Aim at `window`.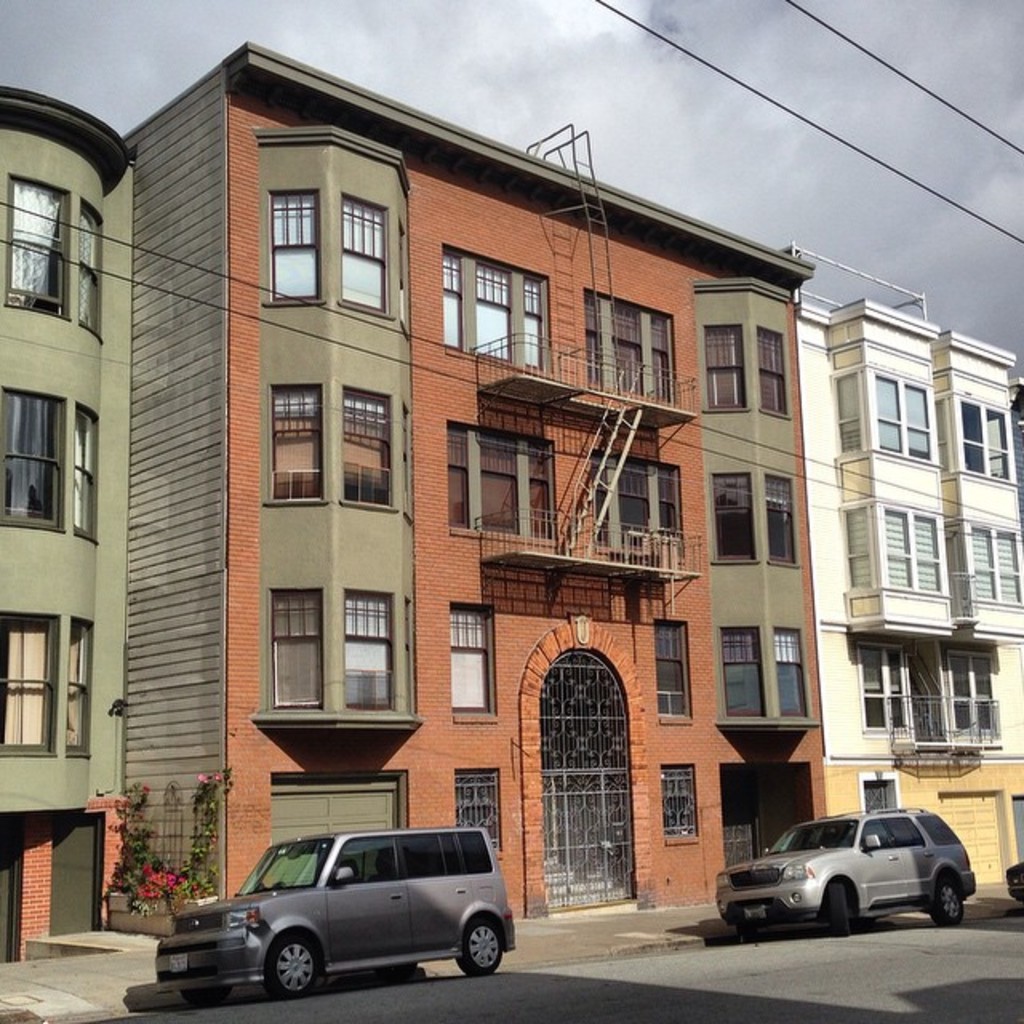
Aimed at bbox=[699, 322, 757, 411].
